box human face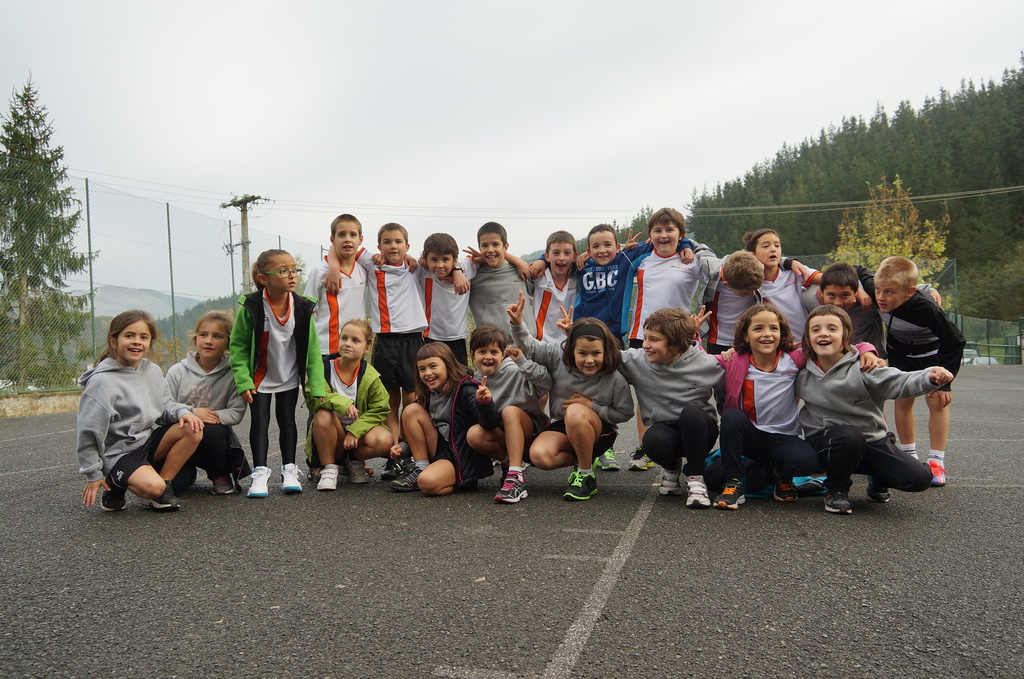
crop(755, 234, 780, 269)
